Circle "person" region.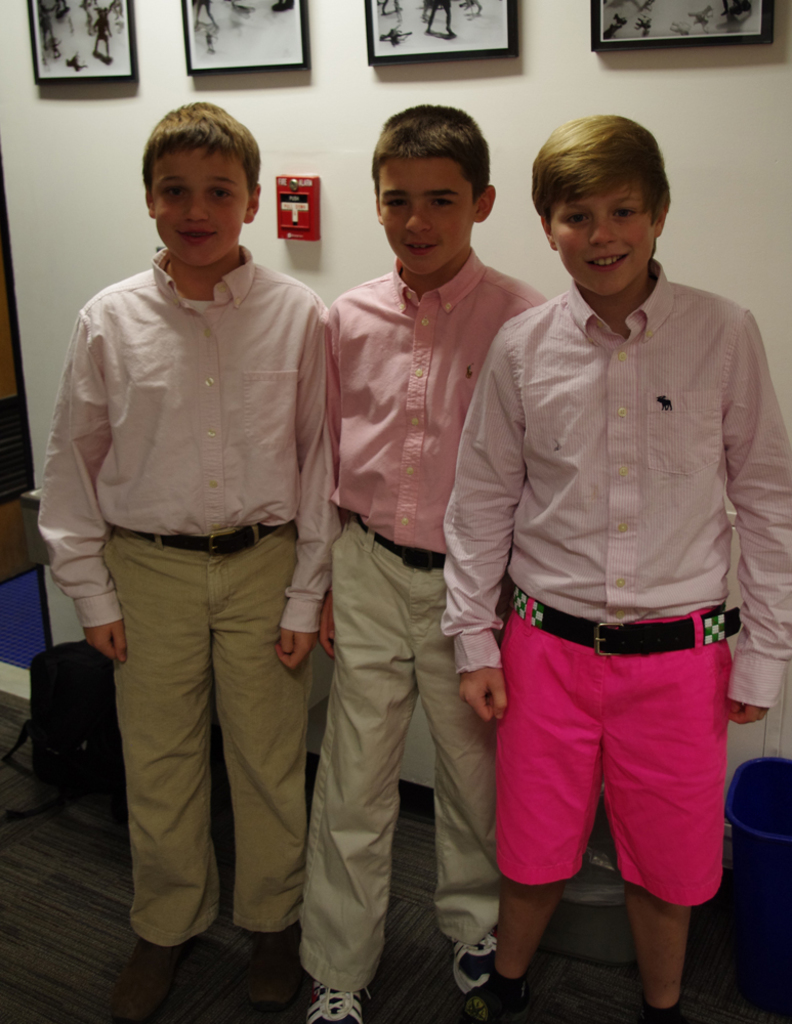
Region: box(423, 0, 459, 39).
